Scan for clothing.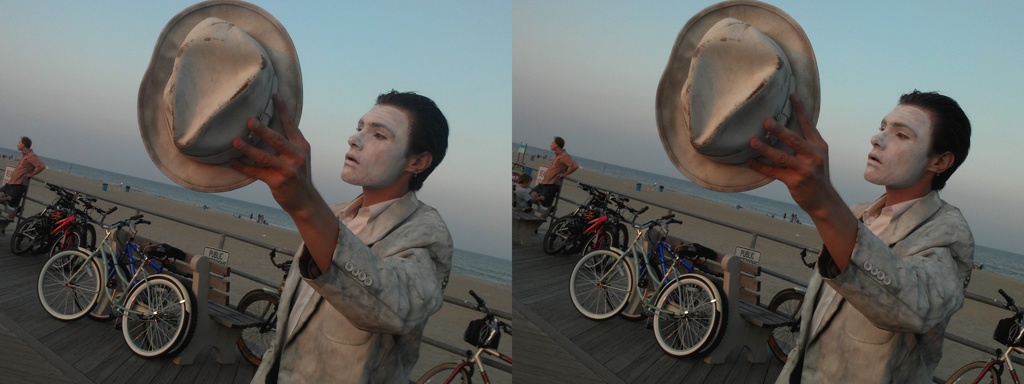
Scan result: x1=245 y1=186 x2=454 y2=383.
